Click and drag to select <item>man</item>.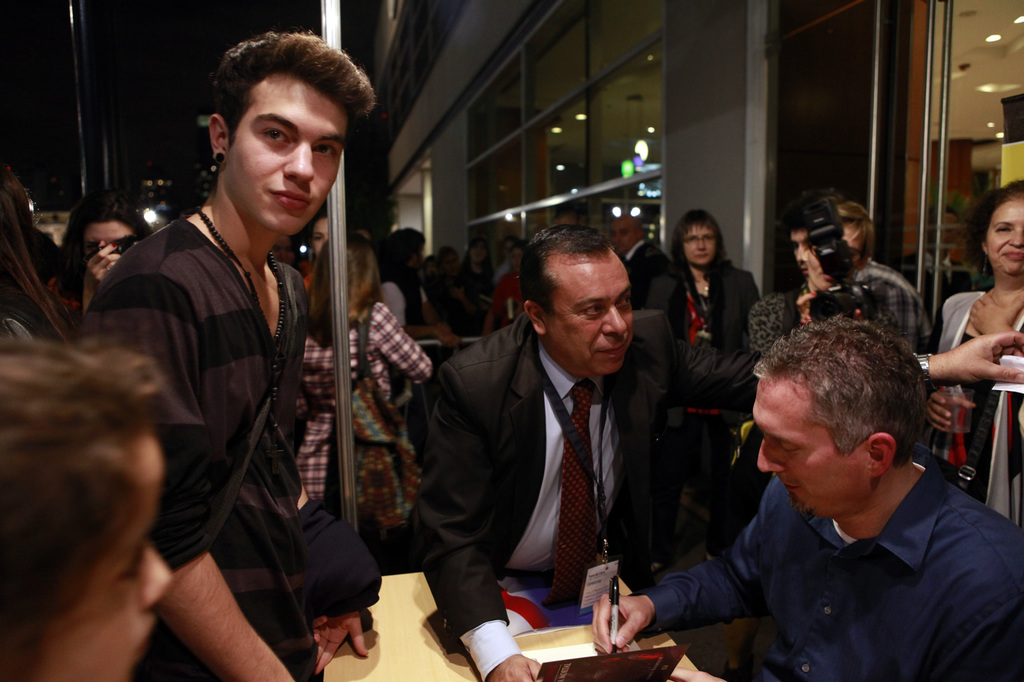
Selection: [left=79, top=26, right=381, bottom=681].
